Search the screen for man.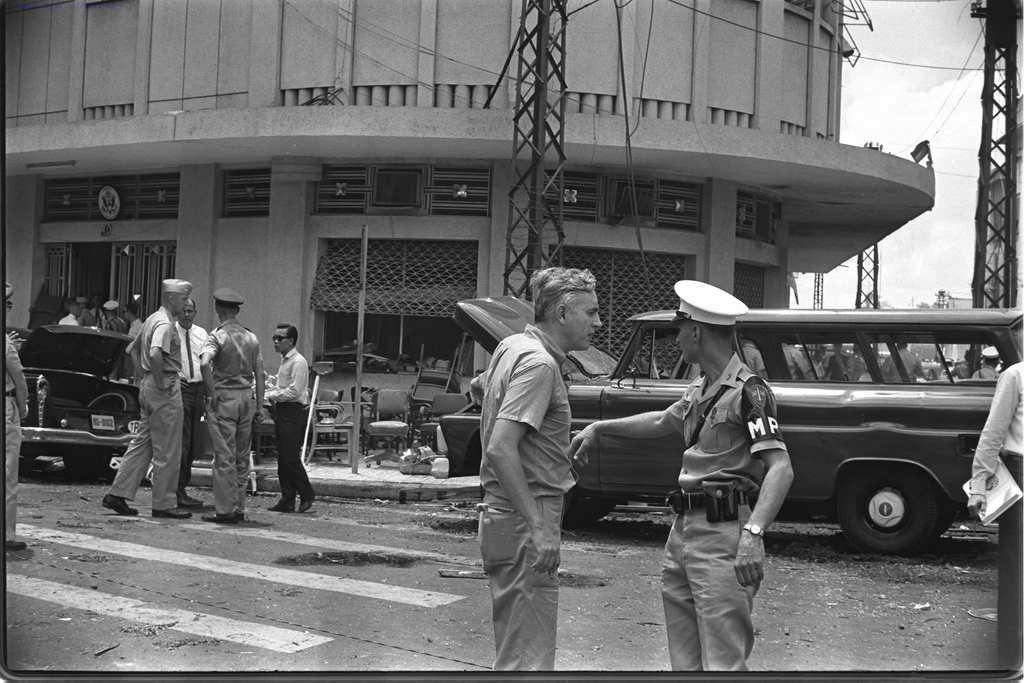
Found at [left=0, top=279, right=34, bottom=552].
